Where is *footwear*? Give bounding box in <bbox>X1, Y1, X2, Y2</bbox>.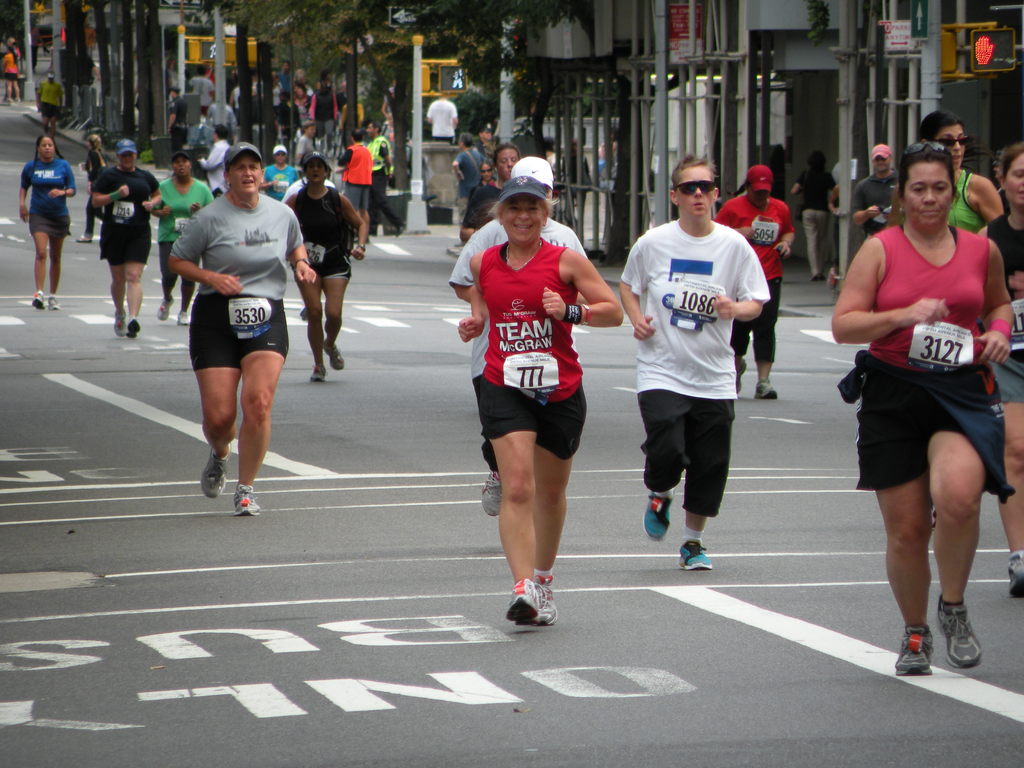
<bbox>159, 294, 176, 317</bbox>.
